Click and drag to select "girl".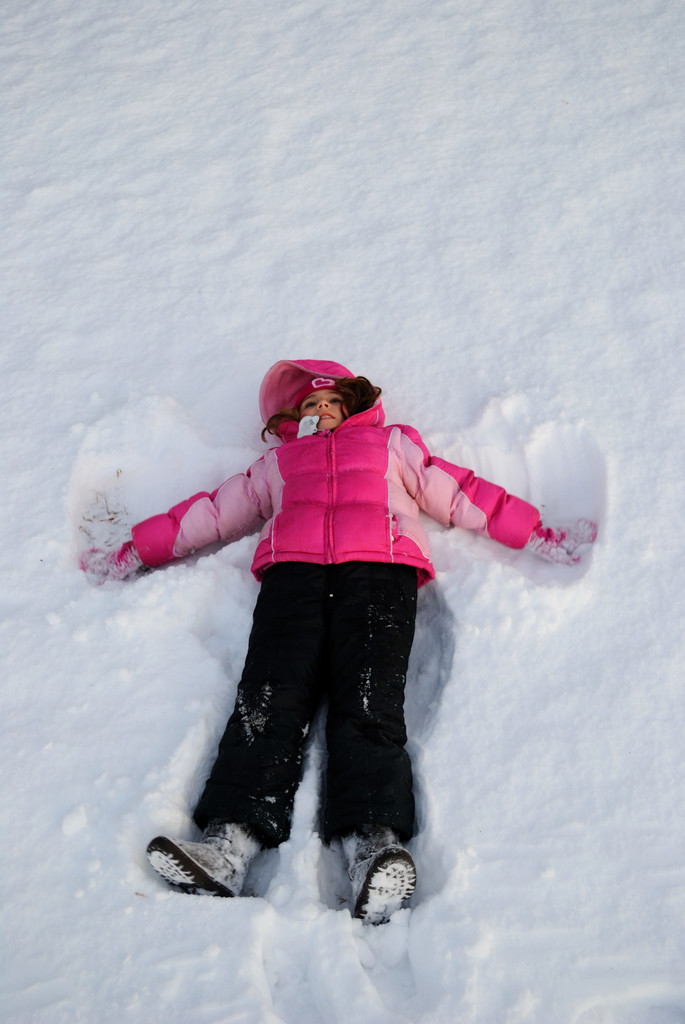
Selection: bbox=(63, 355, 599, 918).
